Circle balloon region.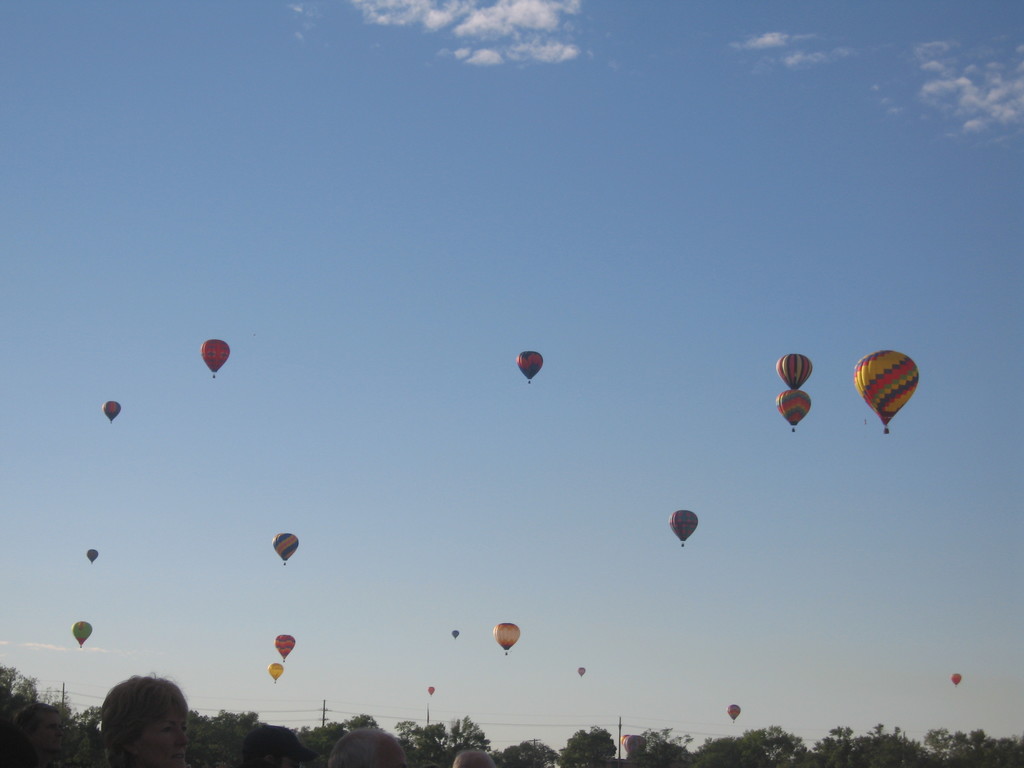
Region: region(492, 622, 520, 652).
